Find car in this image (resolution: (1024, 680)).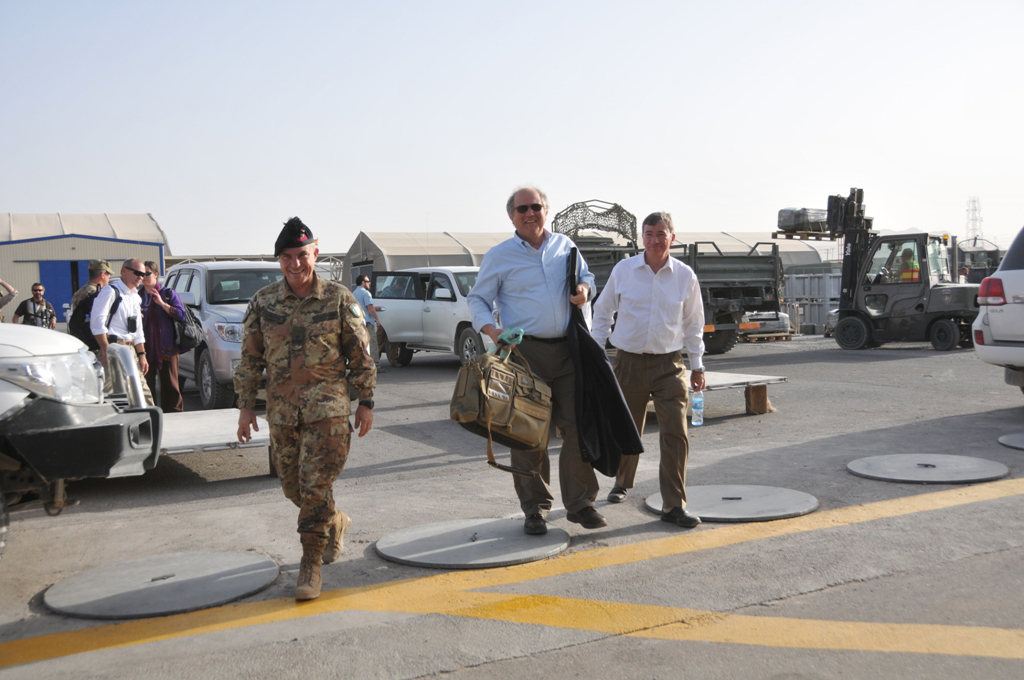
334,262,498,373.
